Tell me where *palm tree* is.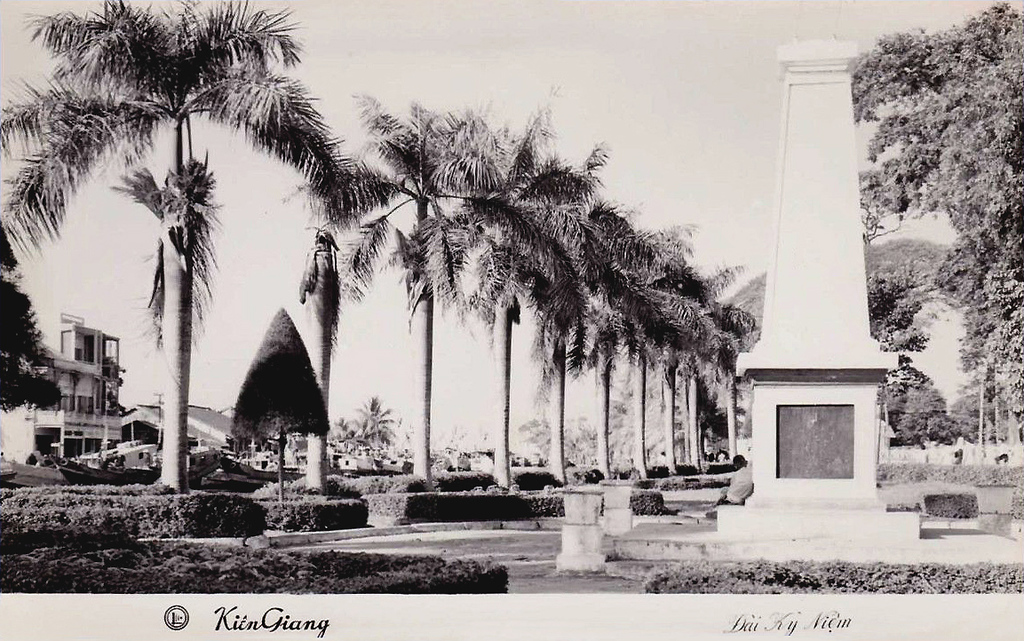
*palm tree* is at (127,143,221,347).
